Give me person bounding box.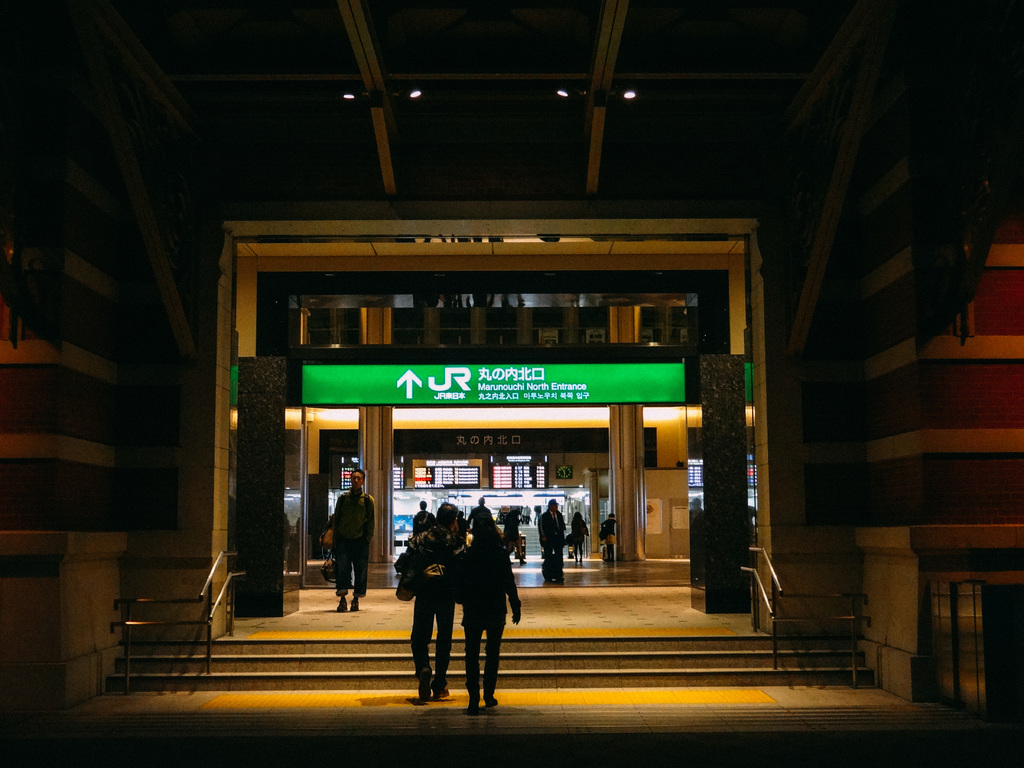
[left=572, top=514, right=591, bottom=573].
